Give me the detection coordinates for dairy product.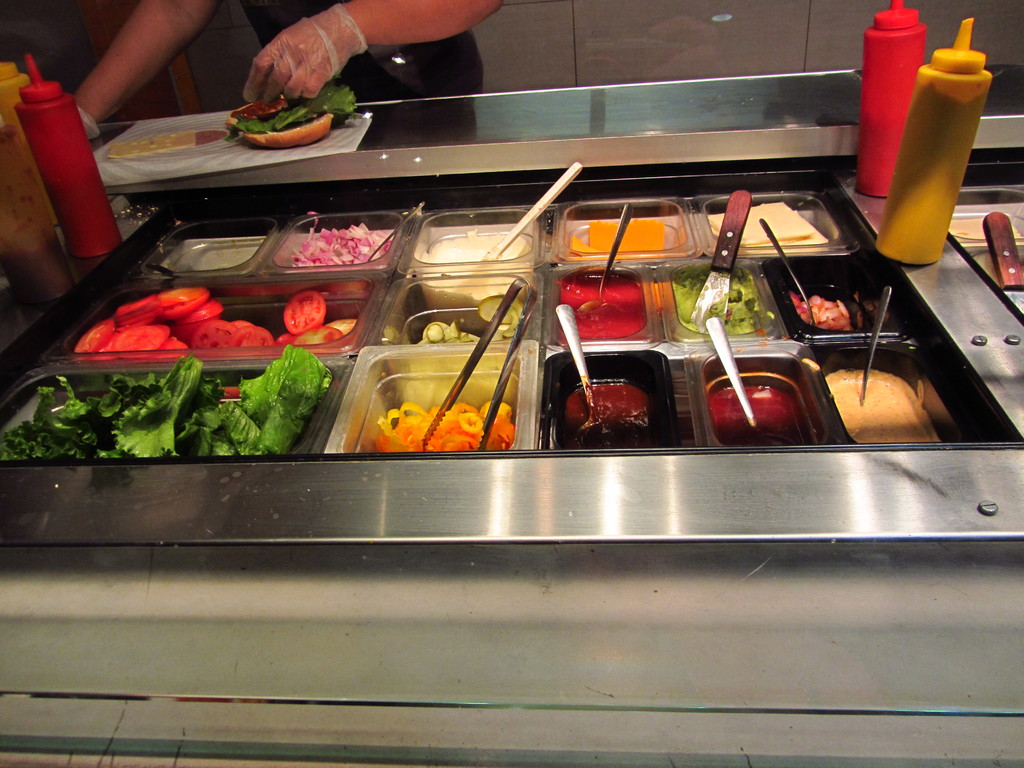
l=723, t=207, r=820, b=246.
